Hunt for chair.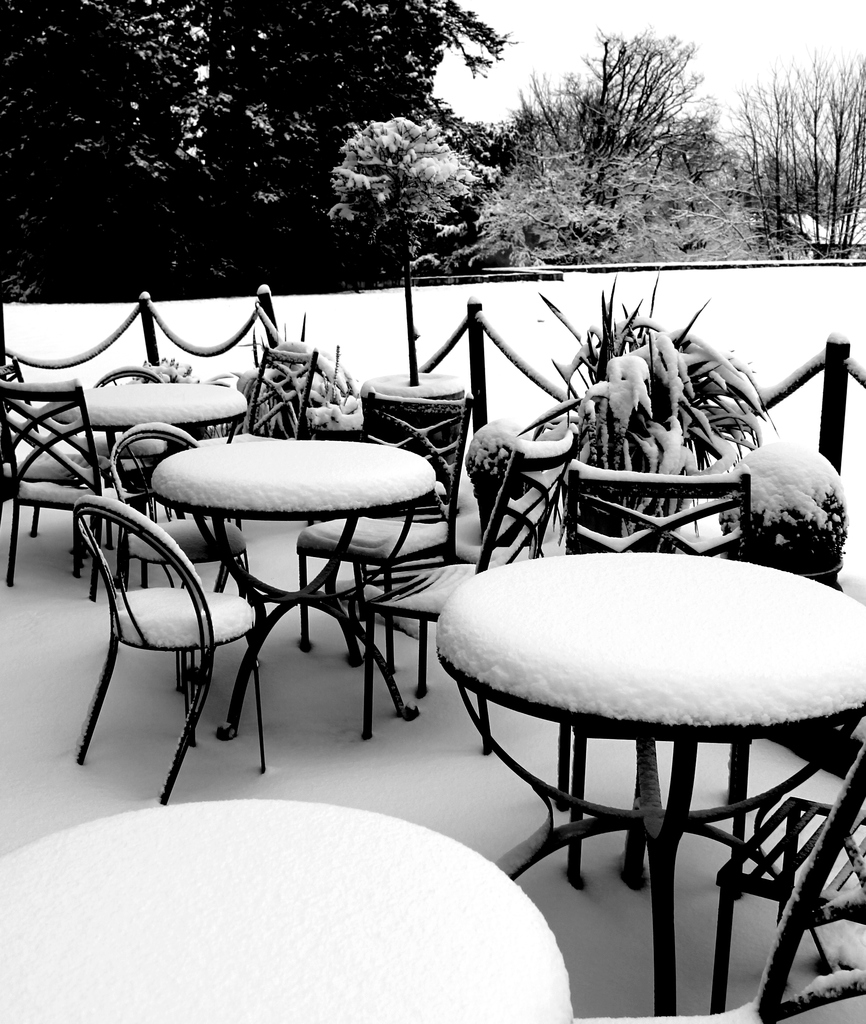
Hunted down at <bbox>291, 389, 474, 674</bbox>.
